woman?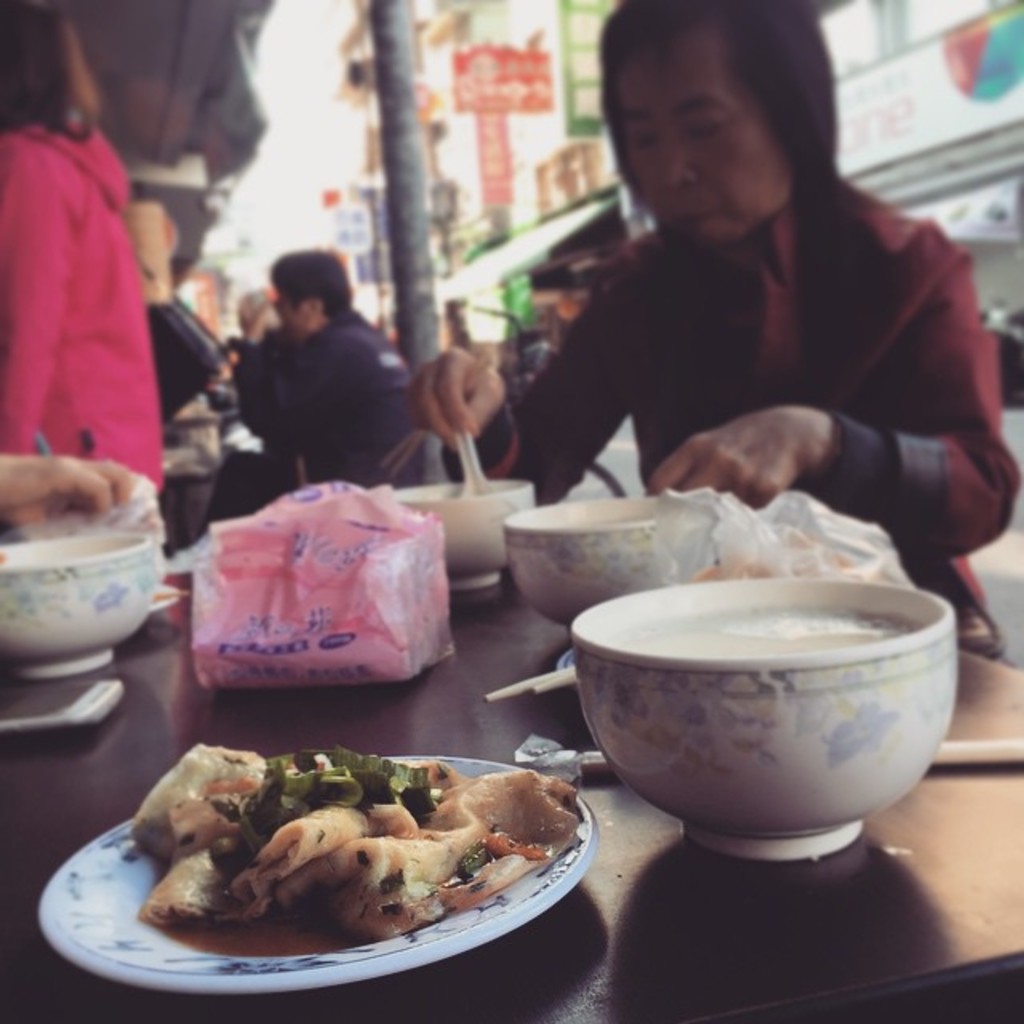
<bbox>0, 0, 157, 498</bbox>
